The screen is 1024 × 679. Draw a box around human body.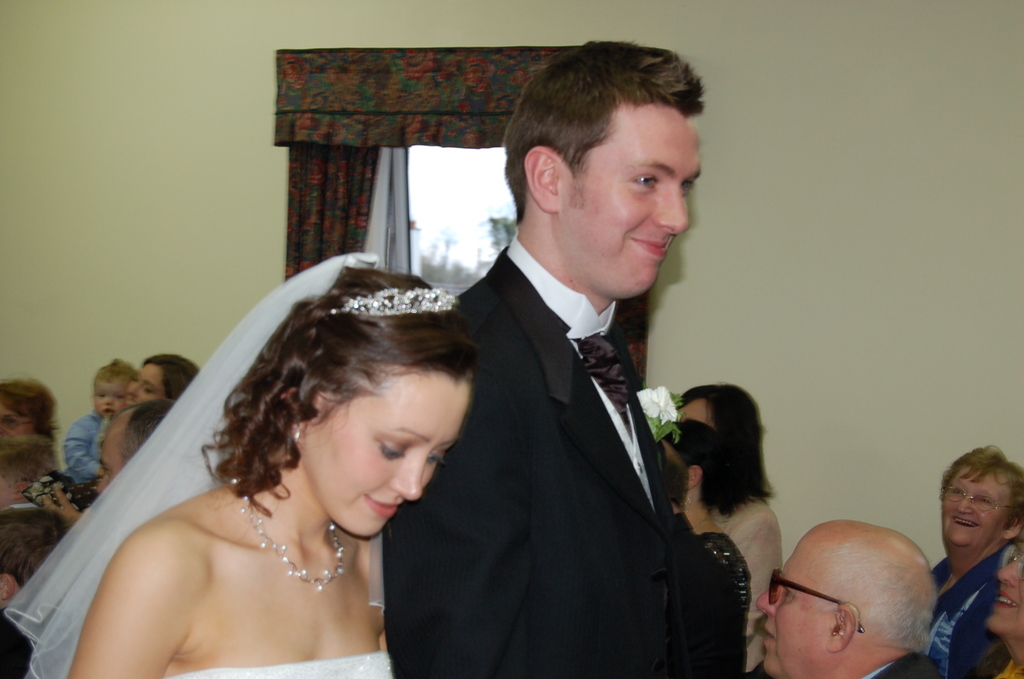
Rect(835, 652, 975, 678).
